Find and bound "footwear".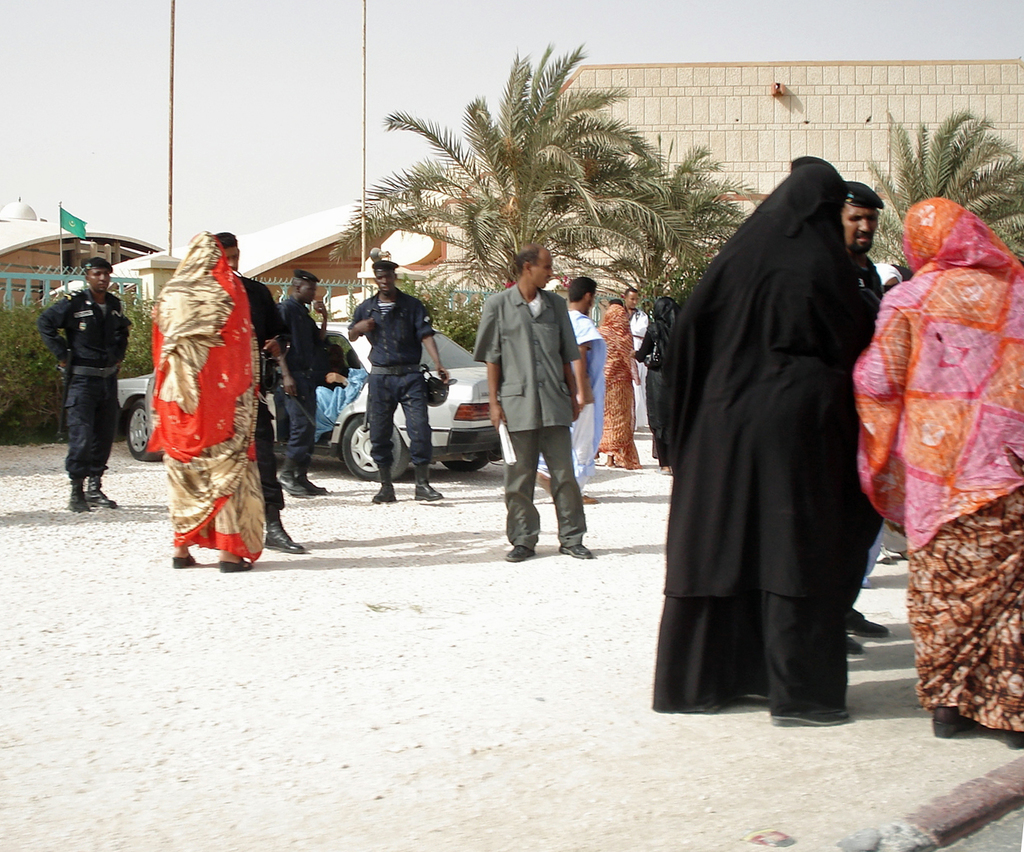
Bound: pyautogui.locateOnScreen(851, 608, 885, 638).
